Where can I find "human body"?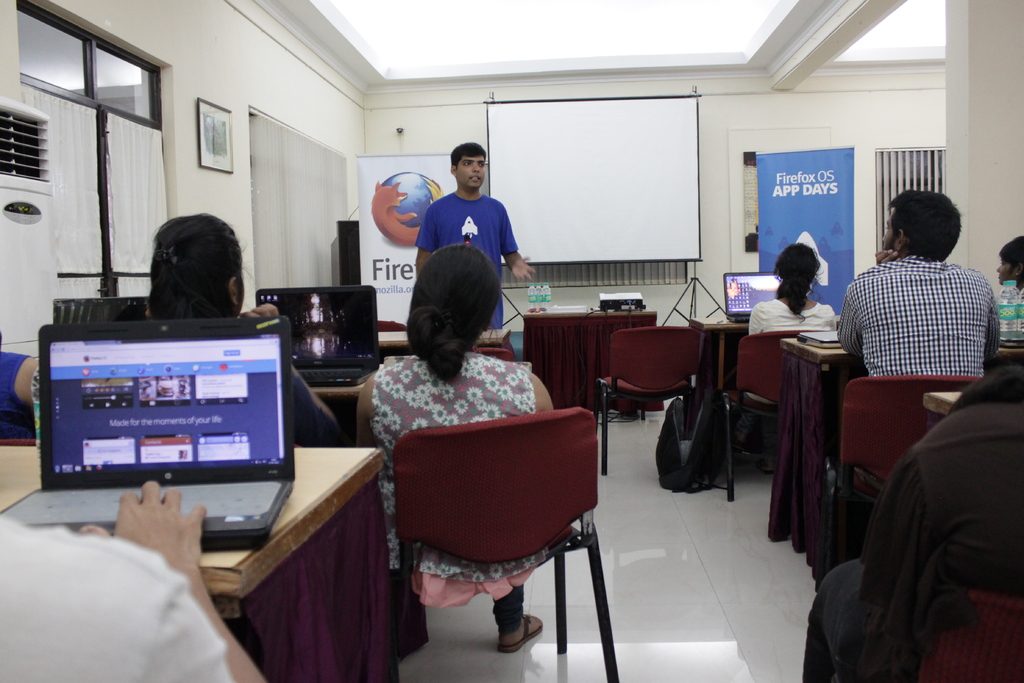
You can find it at <box>835,204,1005,422</box>.
